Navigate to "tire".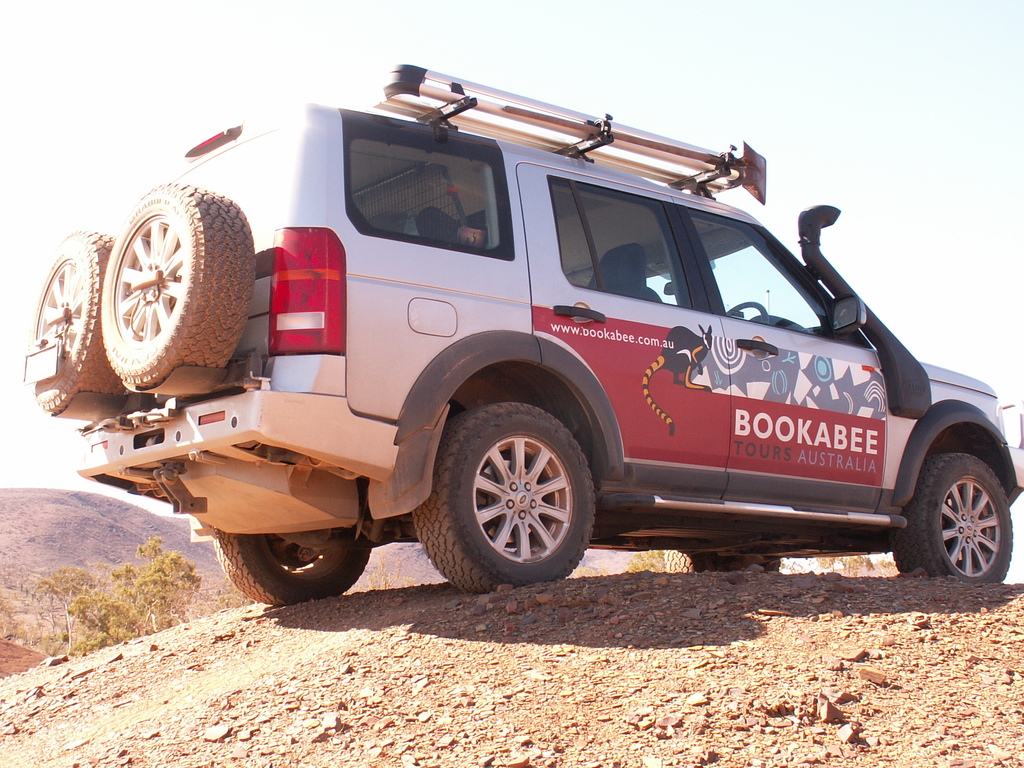
Navigation target: (31, 229, 118, 412).
